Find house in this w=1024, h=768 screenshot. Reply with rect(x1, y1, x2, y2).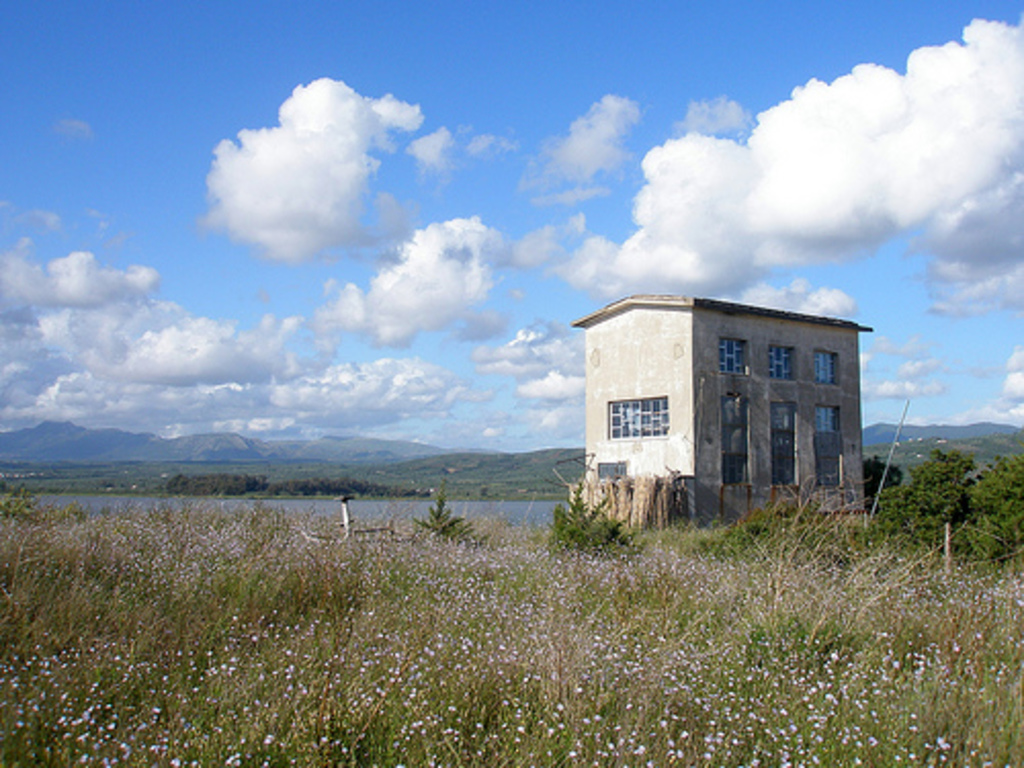
rect(561, 285, 872, 528).
